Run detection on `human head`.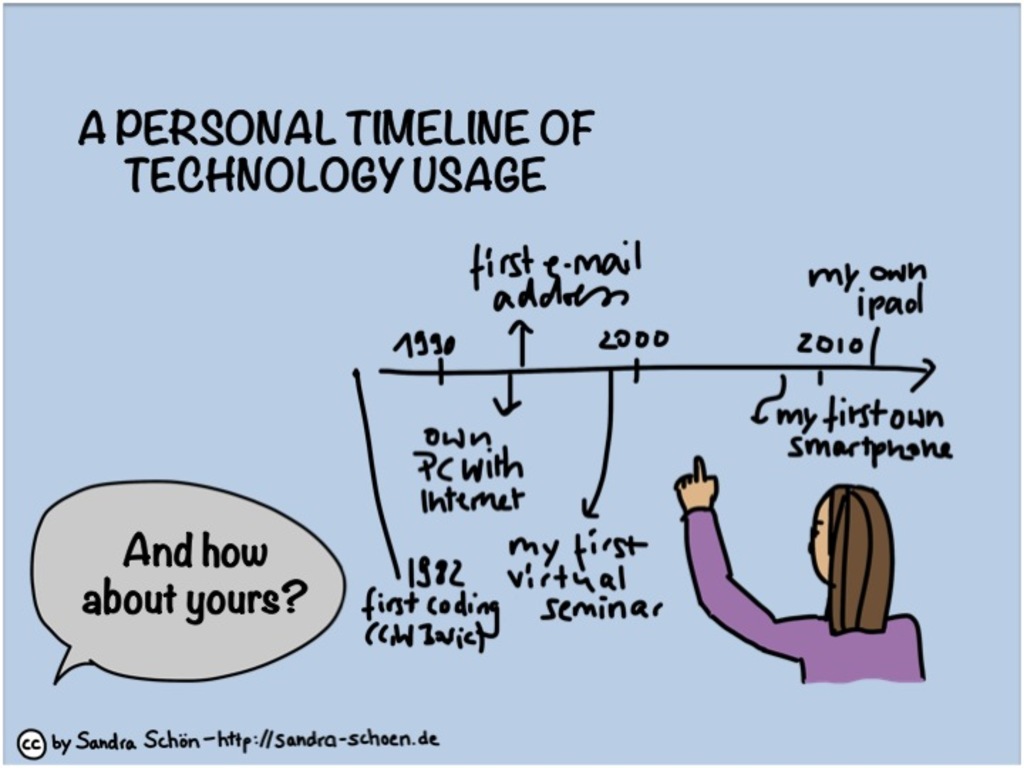
Result: BBox(808, 503, 897, 619).
